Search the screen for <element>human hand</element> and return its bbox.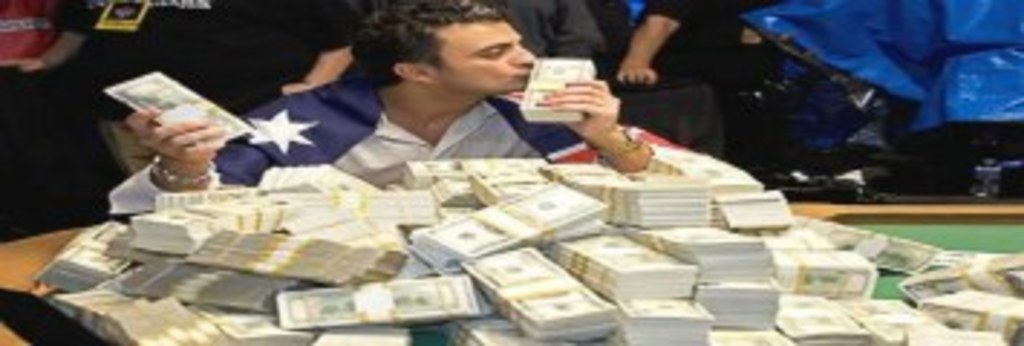
Found: l=274, t=75, r=326, b=101.
